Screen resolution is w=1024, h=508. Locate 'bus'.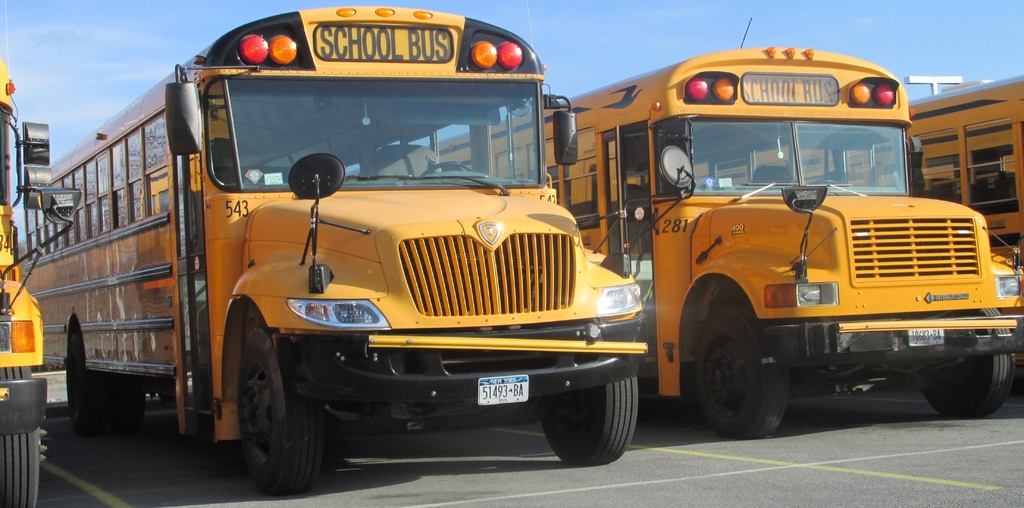
{"x1": 0, "y1": 49, "x2": 92, "y2": 507}.
